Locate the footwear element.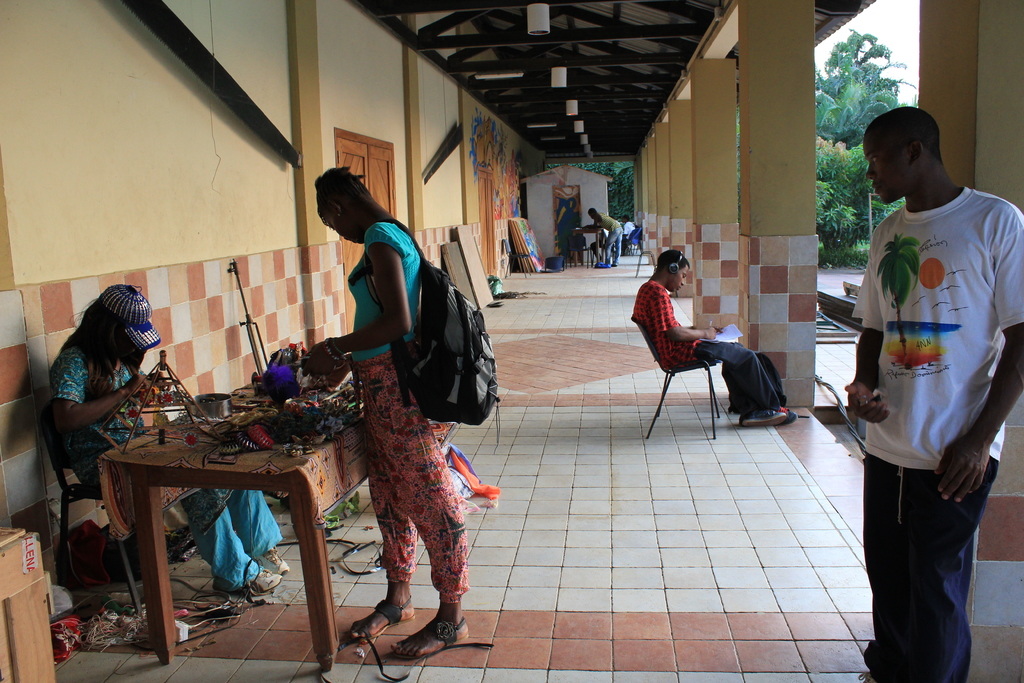
Element bbox: 256,549,293,578.
